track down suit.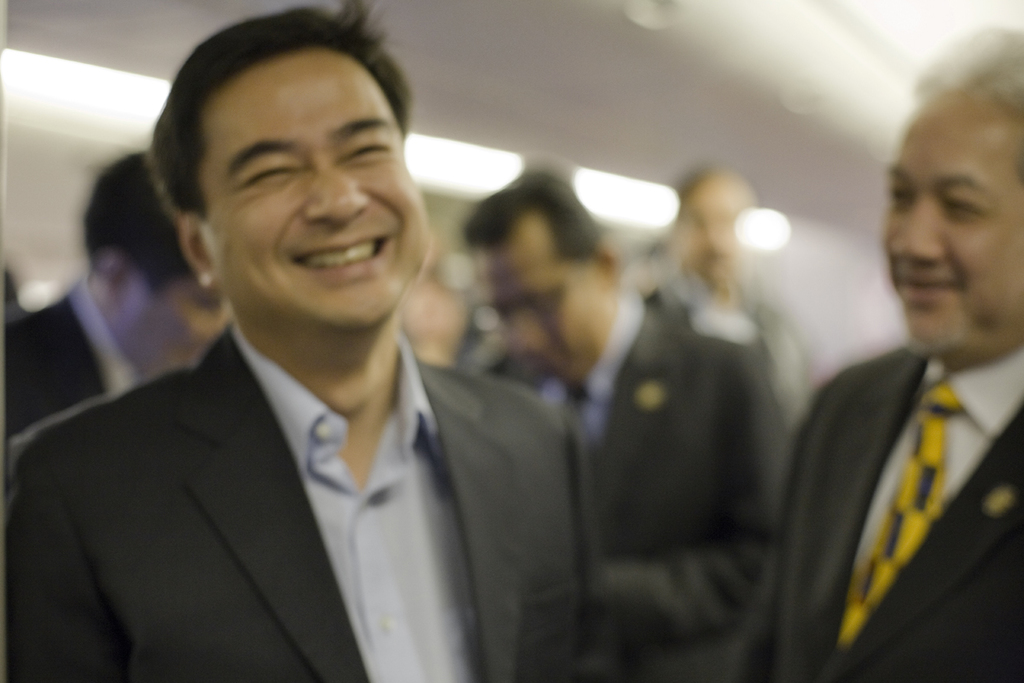
Tracked to rect(0, 276, 154, 439).
